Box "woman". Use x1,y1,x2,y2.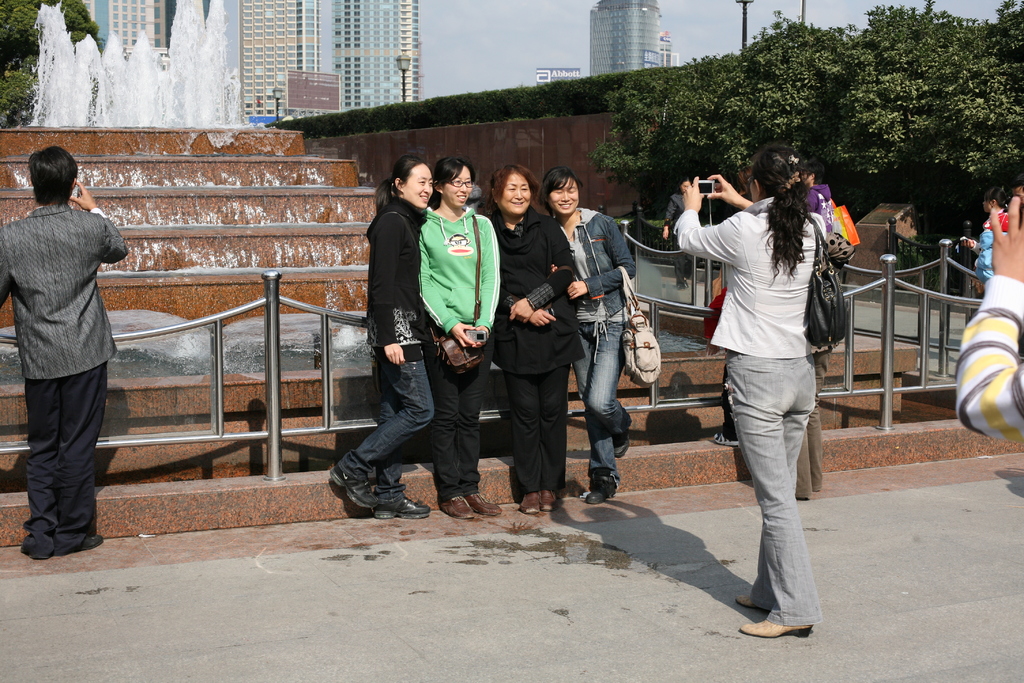
673,140,835,643.
